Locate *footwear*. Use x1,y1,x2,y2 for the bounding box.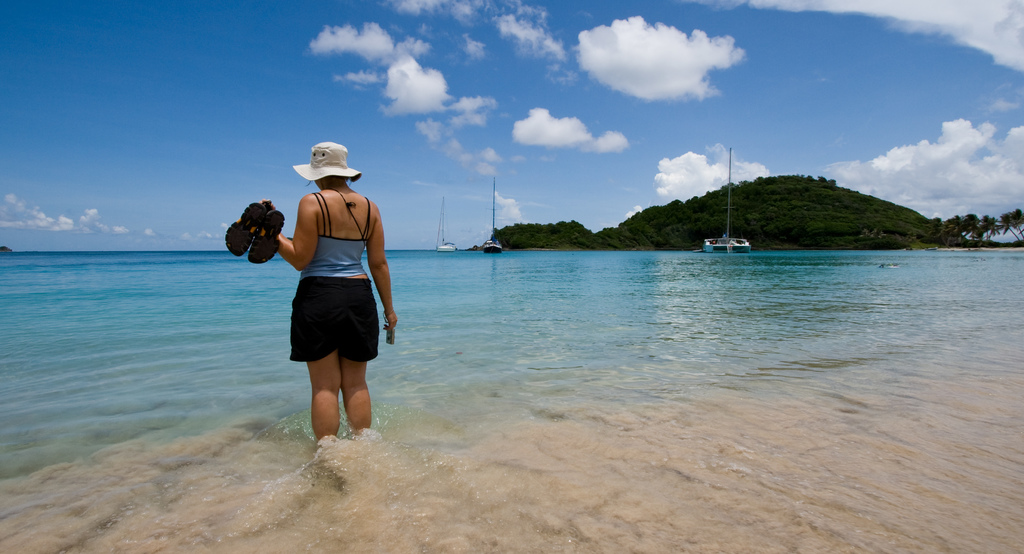
249,204,288,272.
